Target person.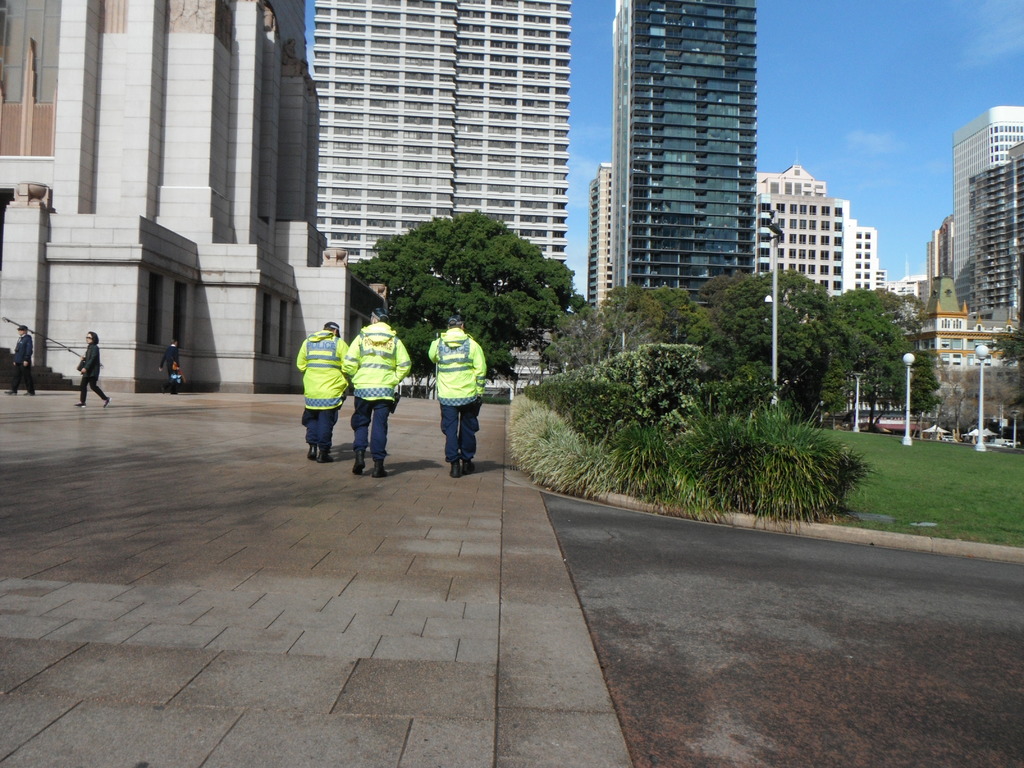
Target region: 72,326,109,406.
